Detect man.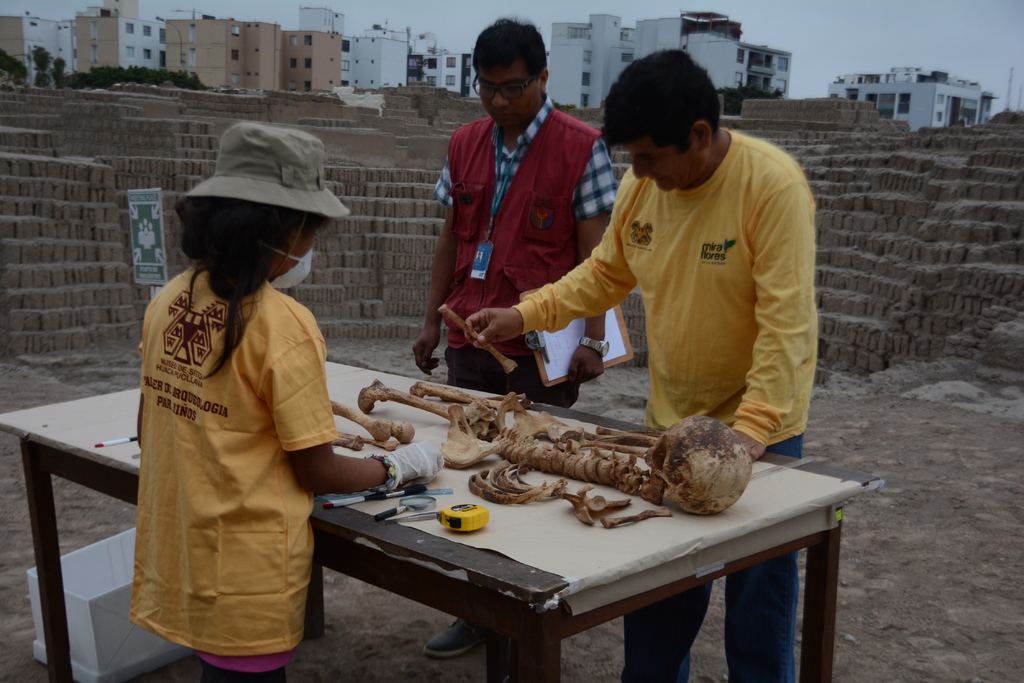
Detected at [412, 15, 616, 660].
